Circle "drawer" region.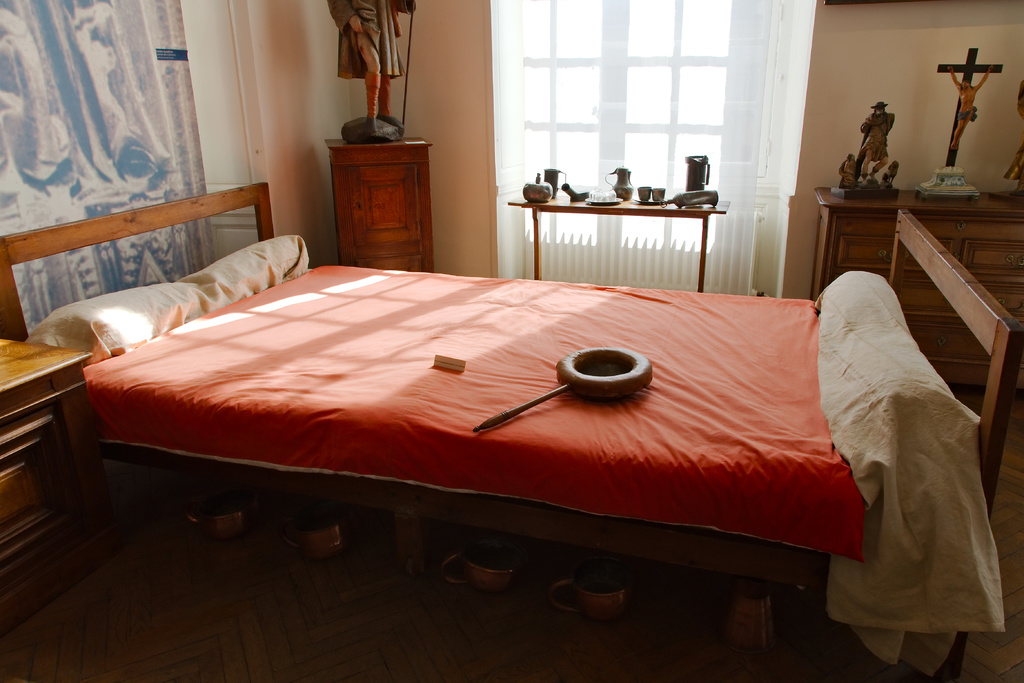
Region: rect(0, 419, 63, 562).
